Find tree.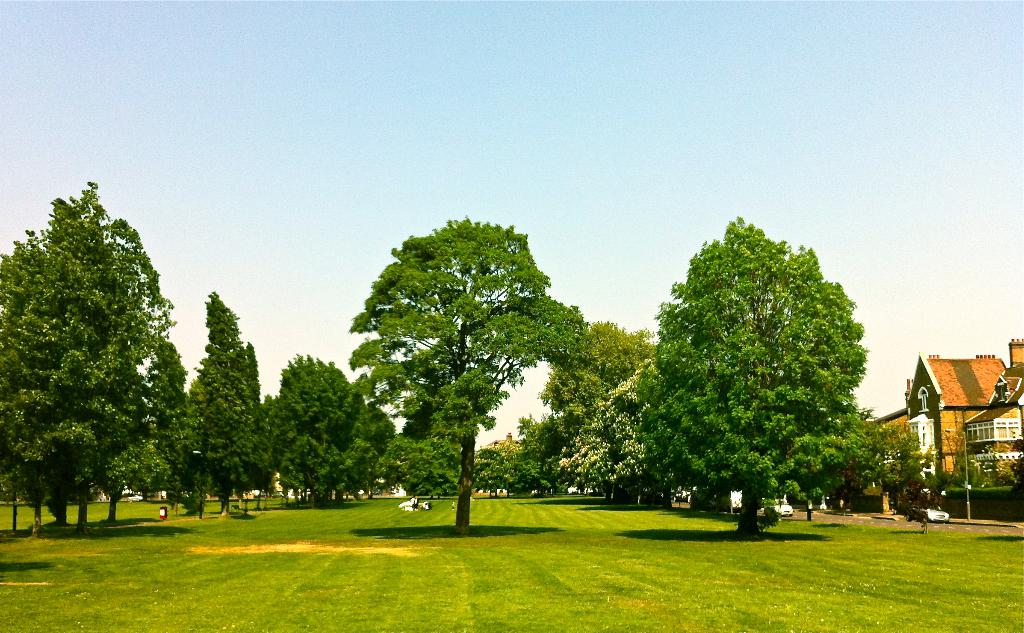
box(341, 203, 588, 531).
